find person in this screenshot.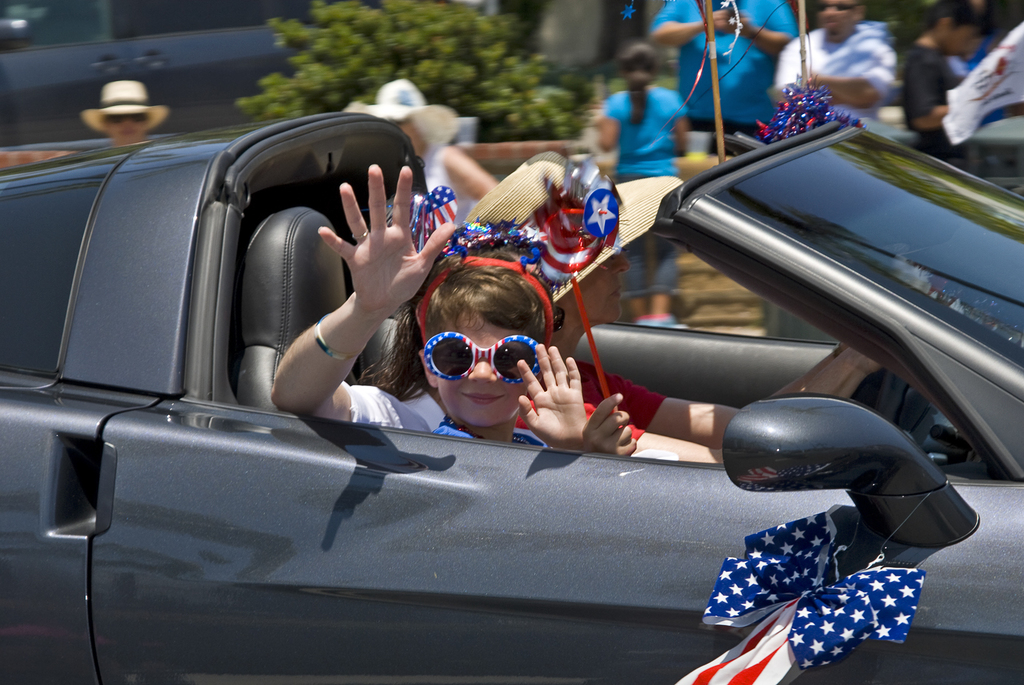
The bounding box for person is [left=459, top=148, right=879, bottom=463].
